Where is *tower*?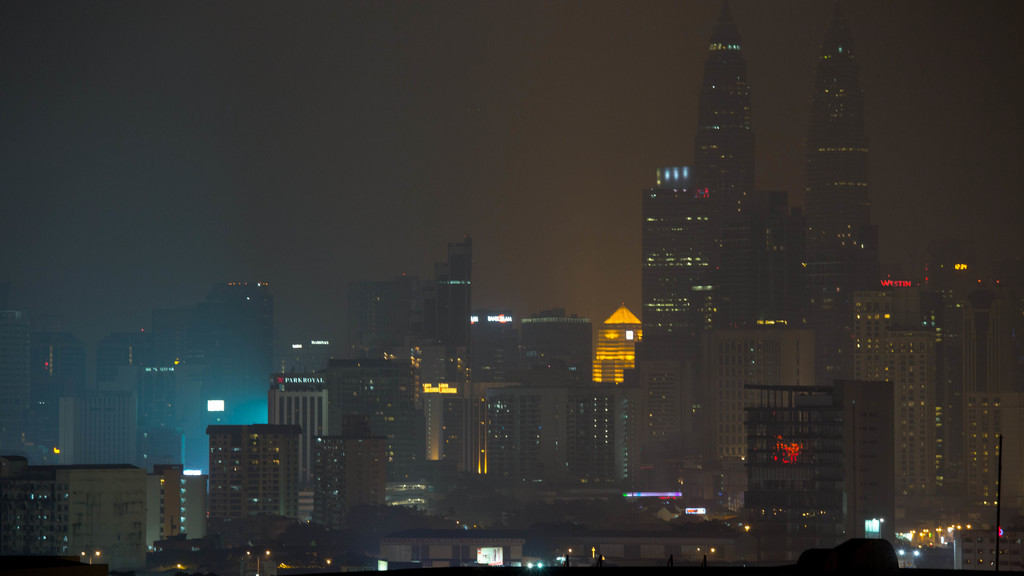
{"x1": 266, "y1": 375, "x2": 333, "y2": 510}.
